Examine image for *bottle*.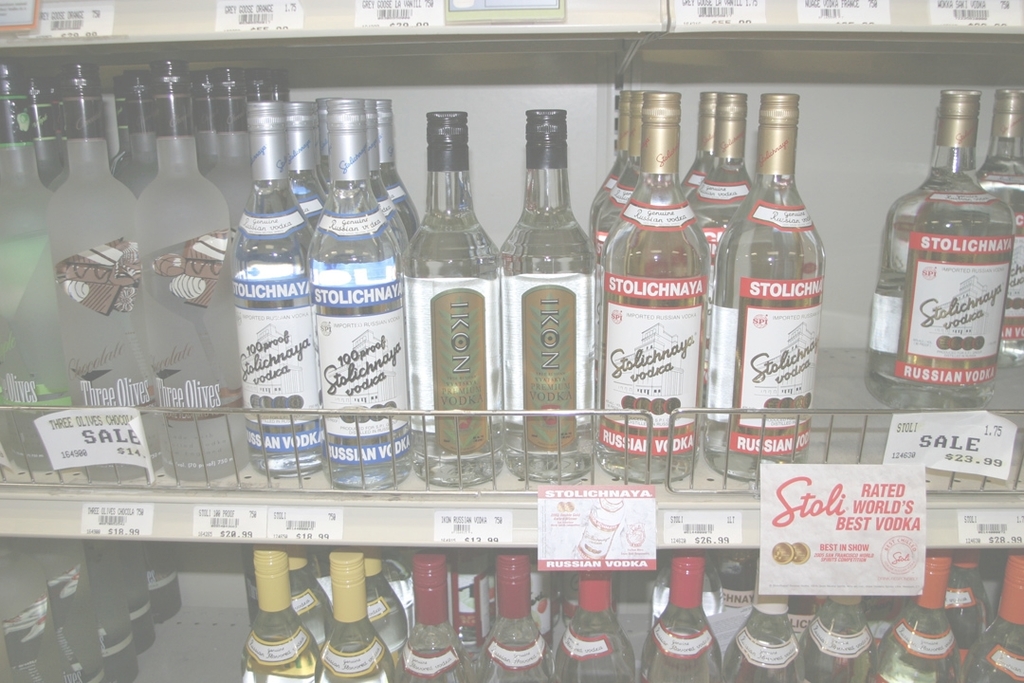
Examination result: (left=241, top=545, right=331, bottom=682).
